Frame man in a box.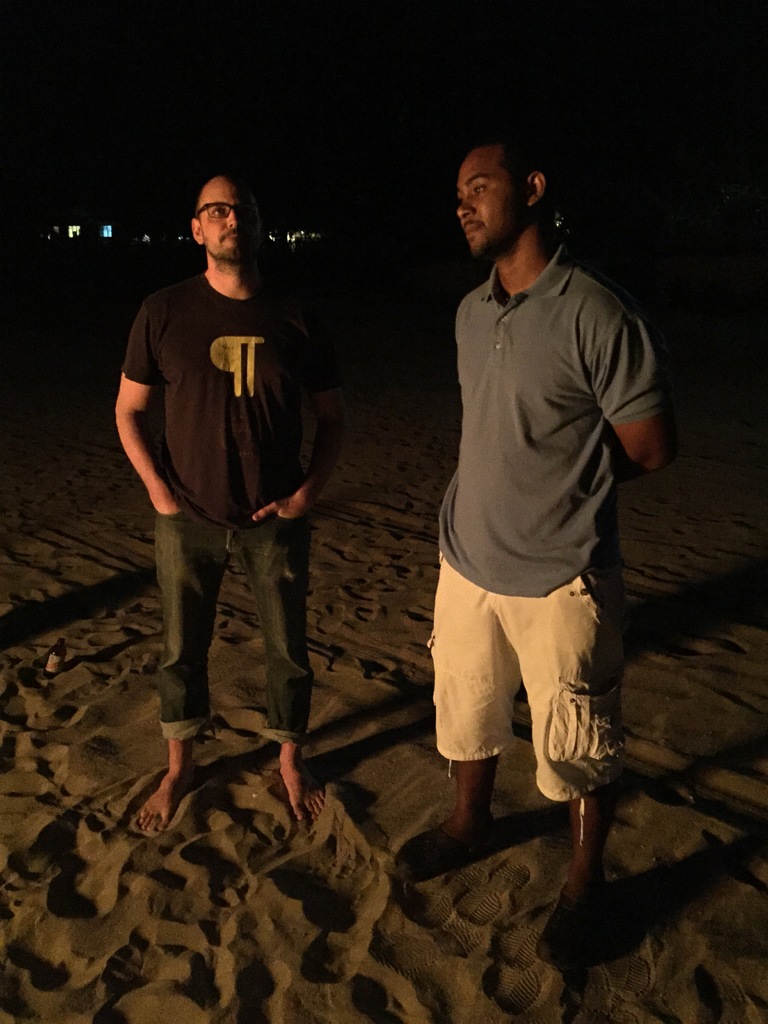
x1=114 y1=172 x2=347 y2=845.
